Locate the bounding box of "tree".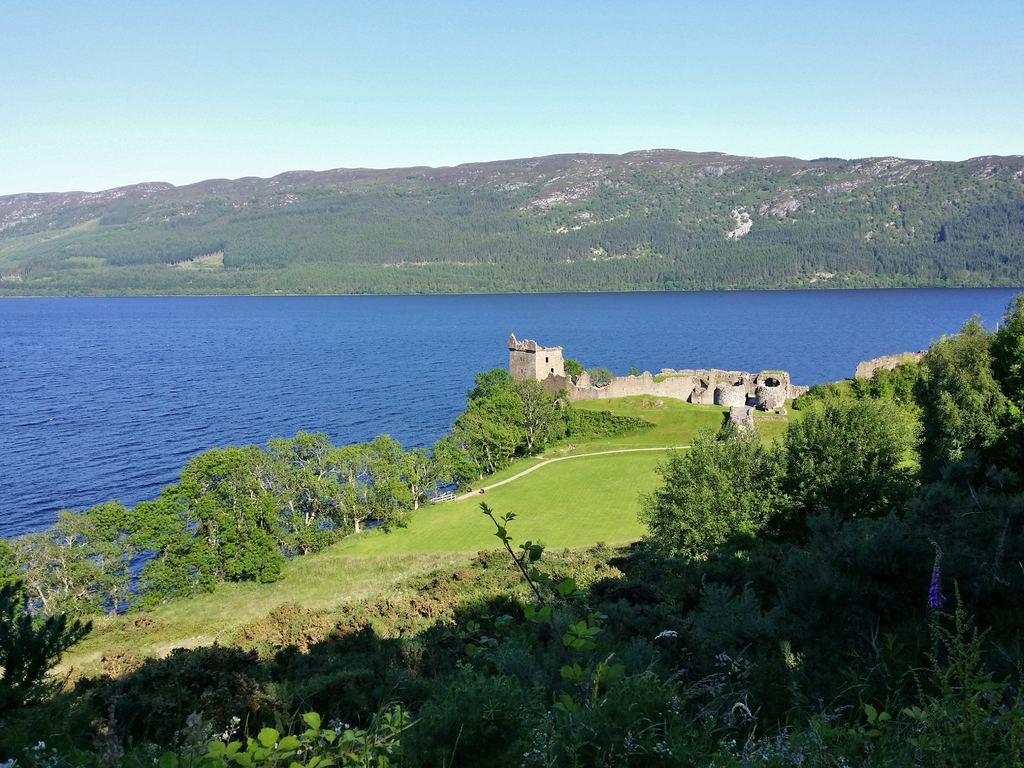
Bounding box: {"left": 561, "top": 356, "right": 584, "bottom": 380}.
